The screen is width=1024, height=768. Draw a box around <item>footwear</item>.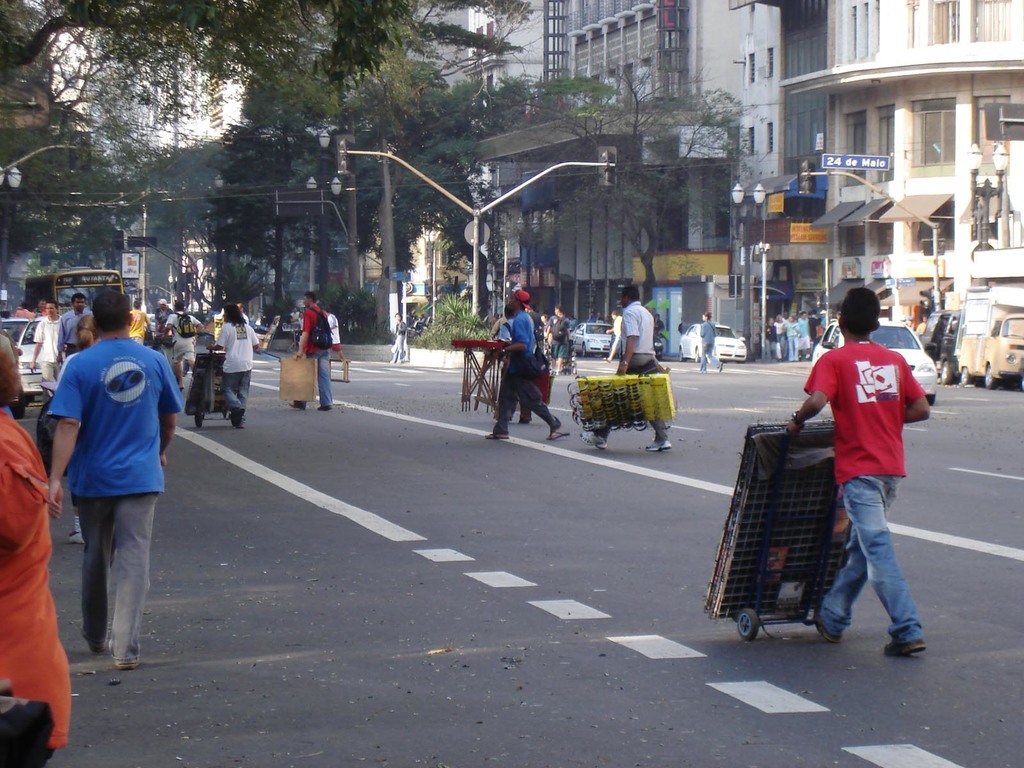
{"x1": 881, "y1": 637, "x2": 926, "y2": 661}.
